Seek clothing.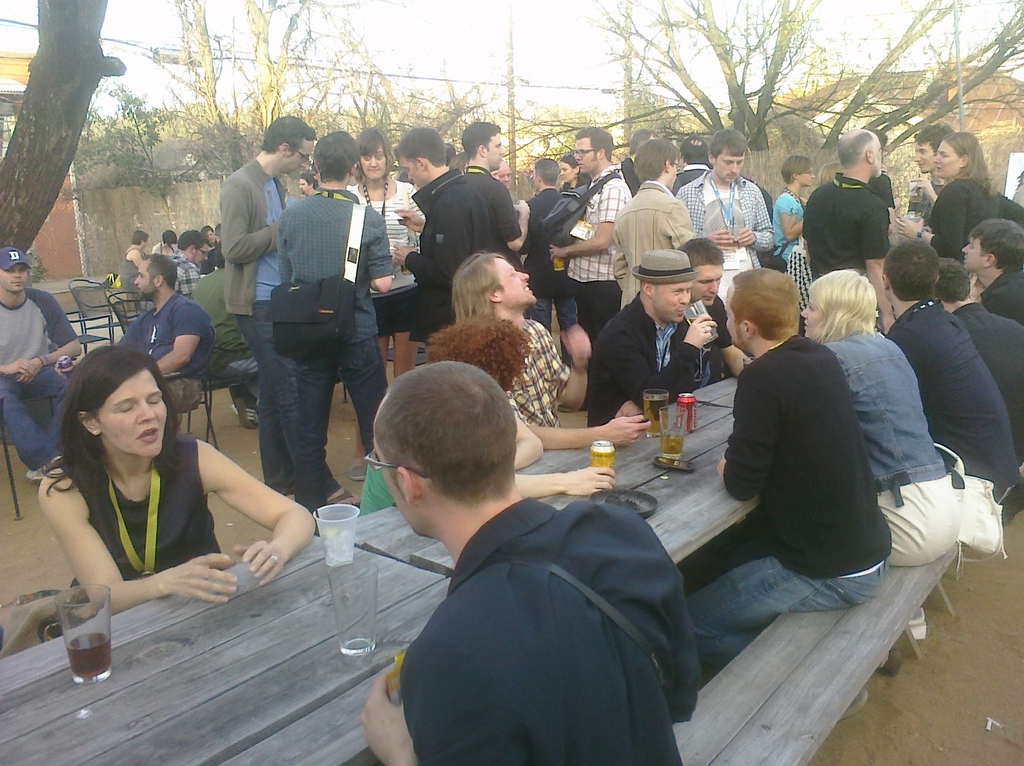
box=[807, 177, 886, 265].
